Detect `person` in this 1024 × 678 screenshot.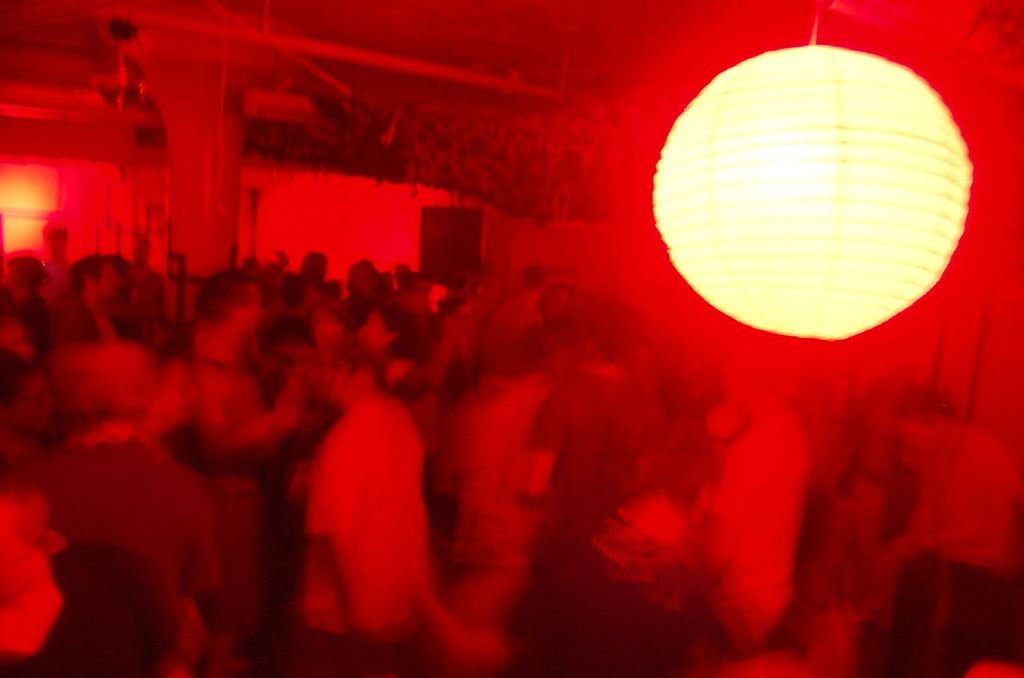
Detection: x1=530 y1=270 x2=570 y2=357.
